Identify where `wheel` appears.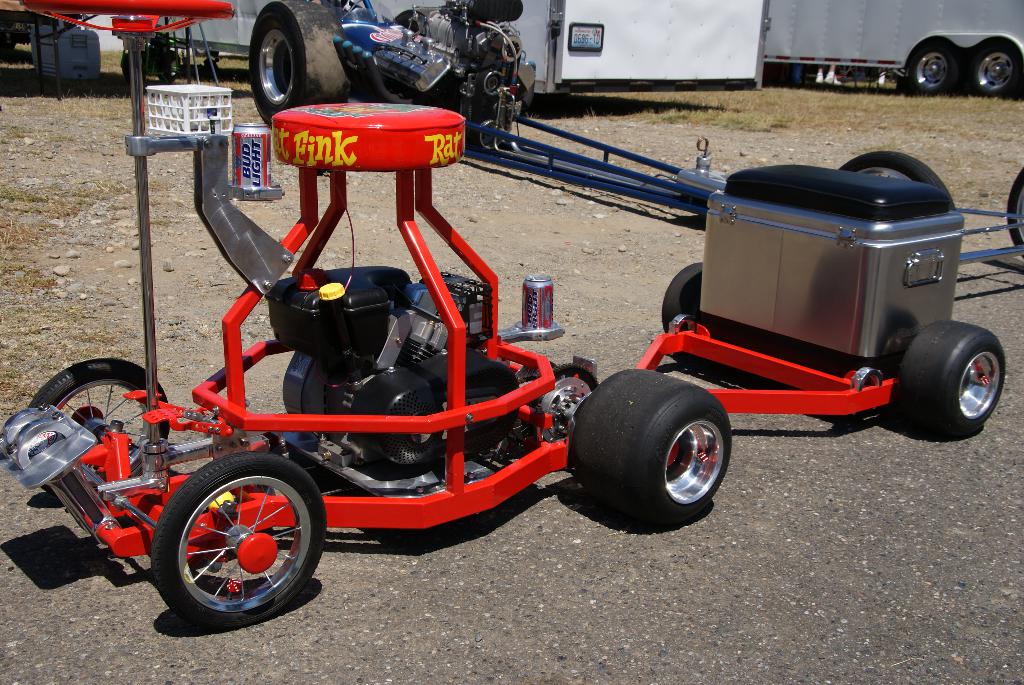
Appears at [910, 44, 964, 90].
